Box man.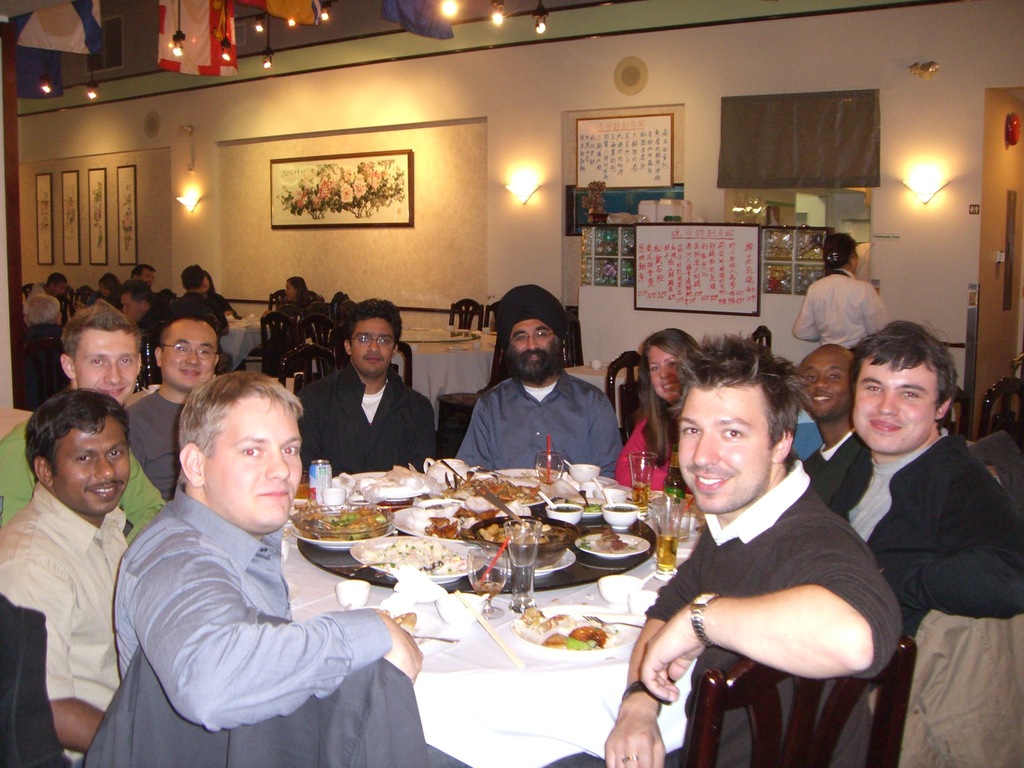
box(41, 270, 70, 301).
